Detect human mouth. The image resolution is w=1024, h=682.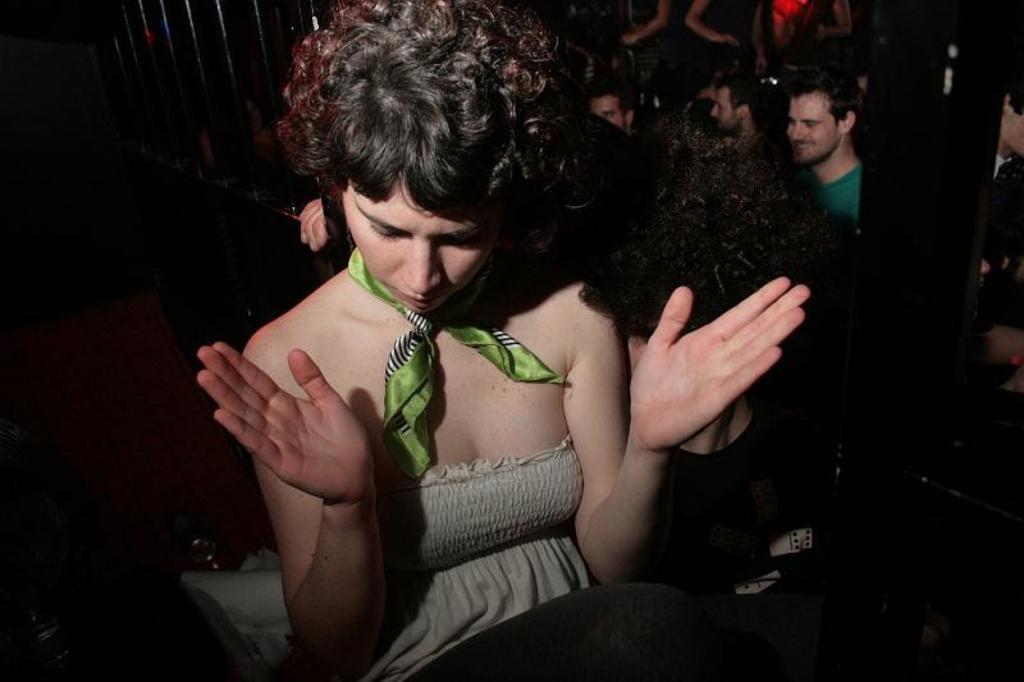
bbox=[398, 289, 444, 310].
